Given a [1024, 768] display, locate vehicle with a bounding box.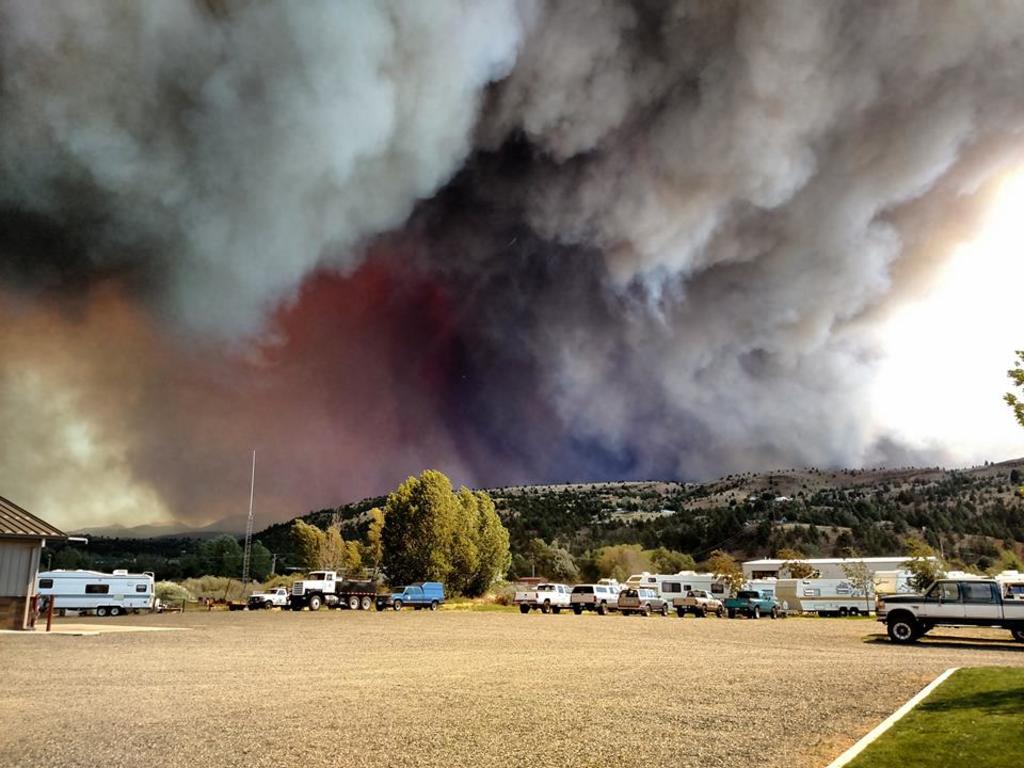
Located: bbox=[873, 567, 946, 593].
